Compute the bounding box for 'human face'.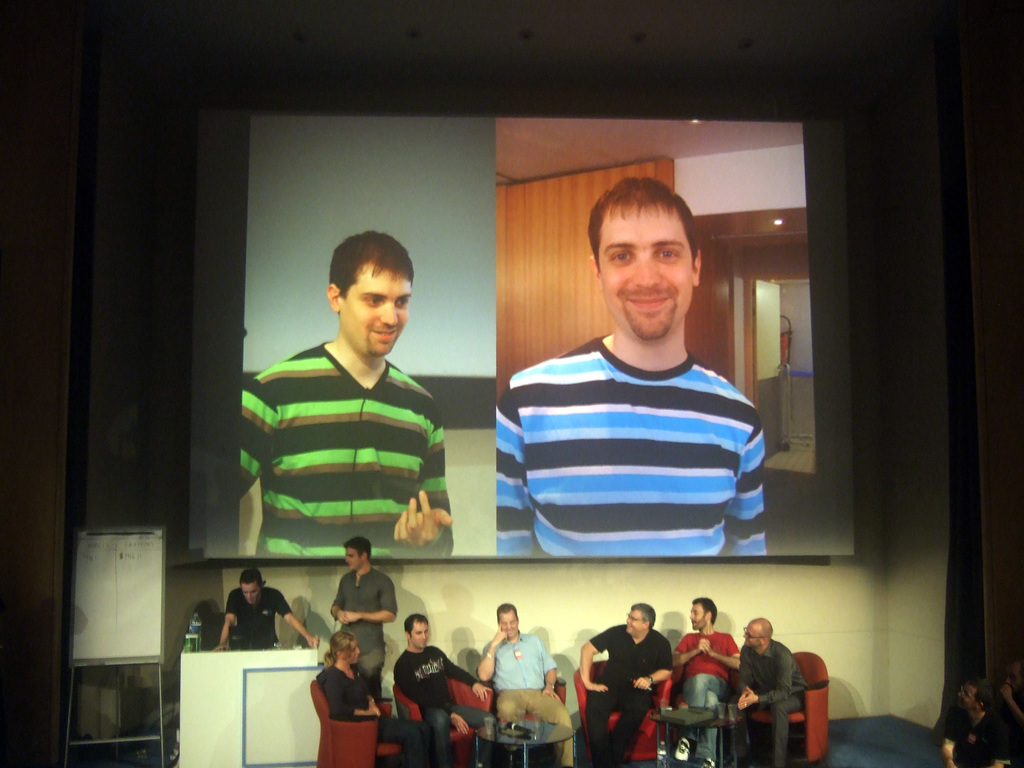
crop(501, 610, 512, 640).
